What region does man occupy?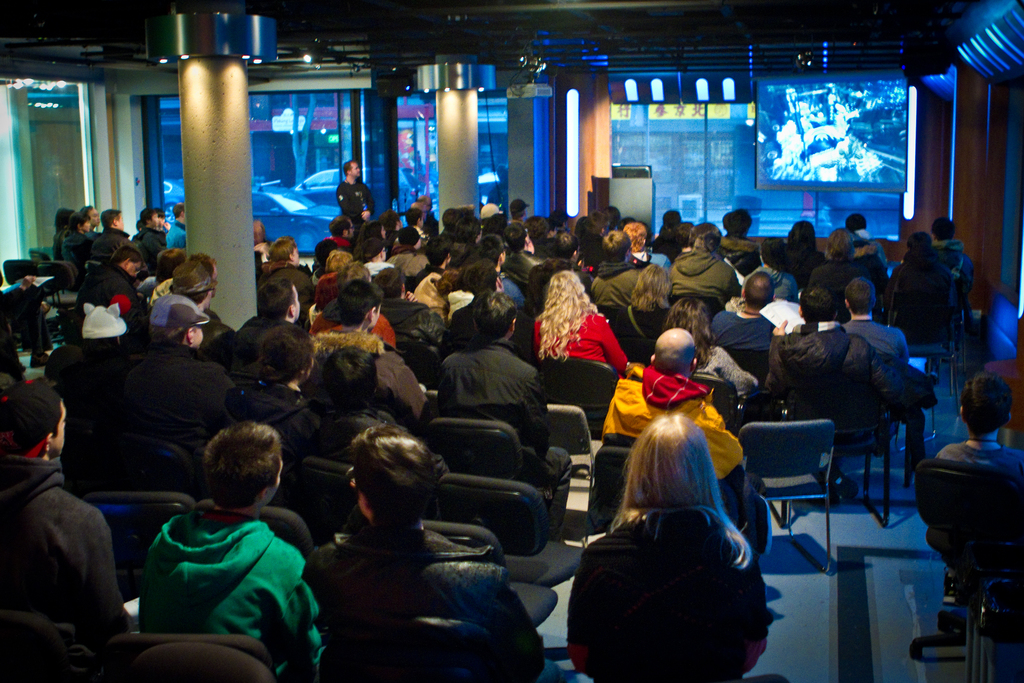
bbox=[934, 373, 1023, 495].
